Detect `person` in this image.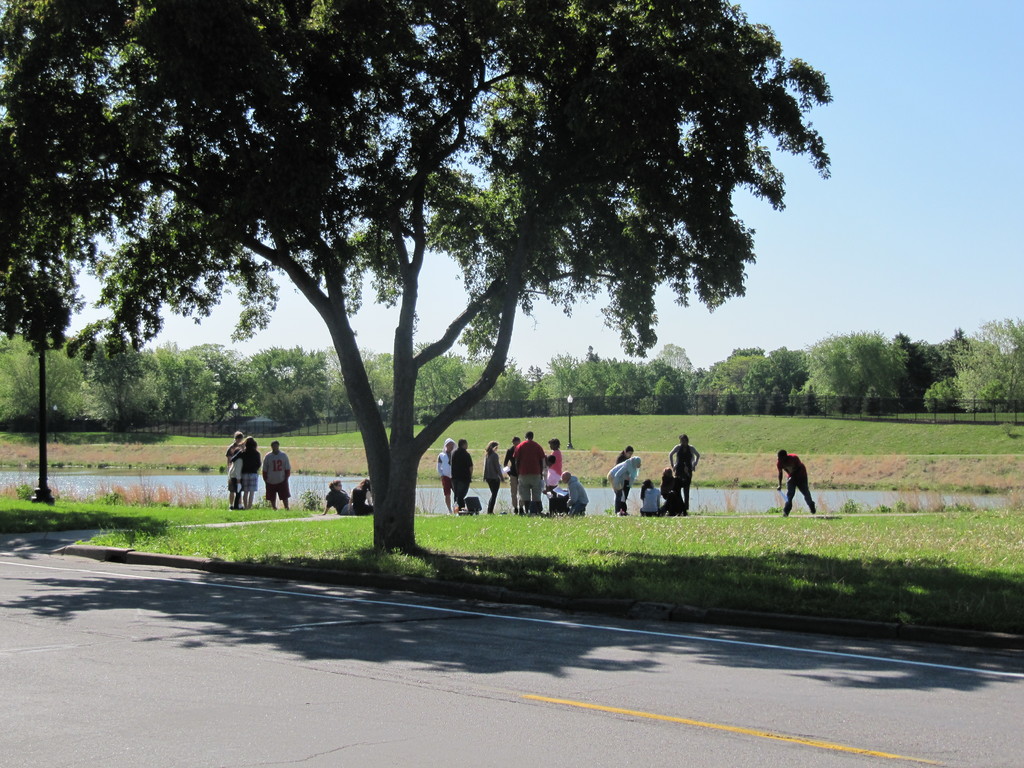
Detection: 225 436 260 506.
